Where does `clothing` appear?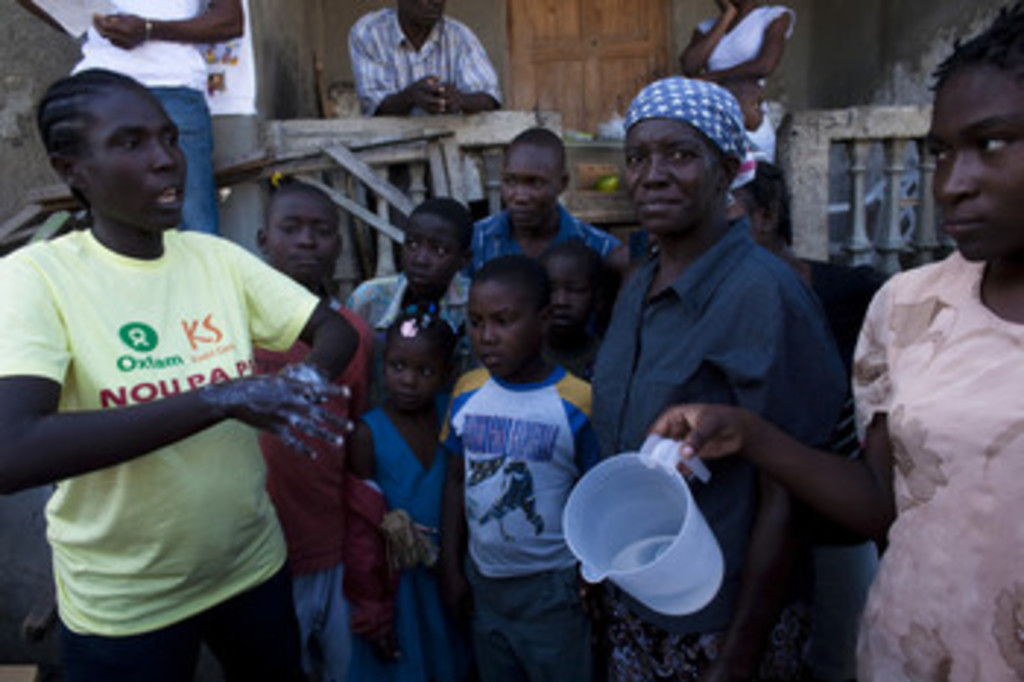
Appears at region(295, 401, 453, 679).
